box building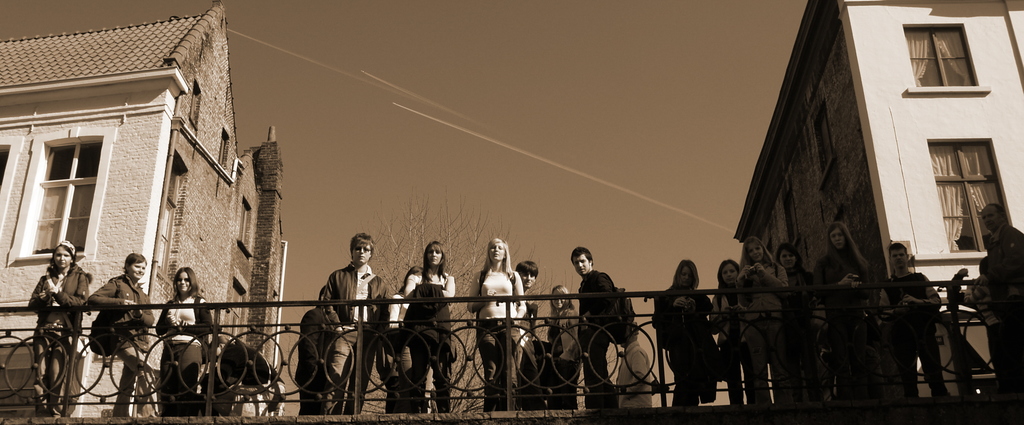
x1=732, y1=0, x2=1023, y2=424
